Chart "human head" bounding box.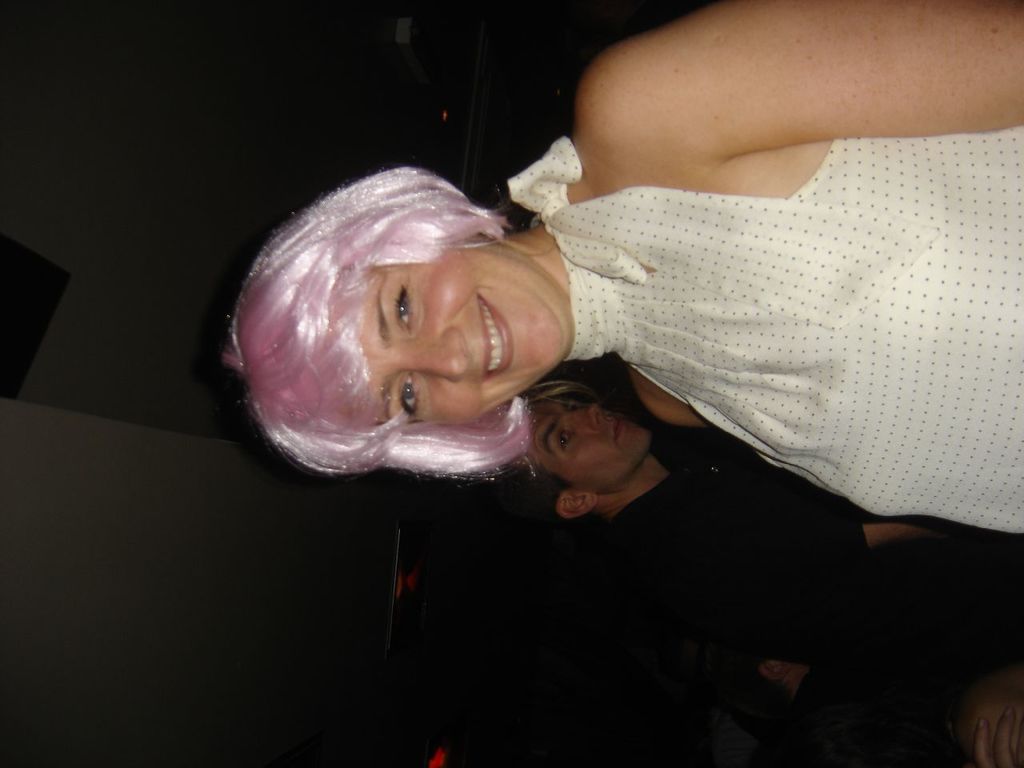
Charted: detection(497, 380, 657, 520).
